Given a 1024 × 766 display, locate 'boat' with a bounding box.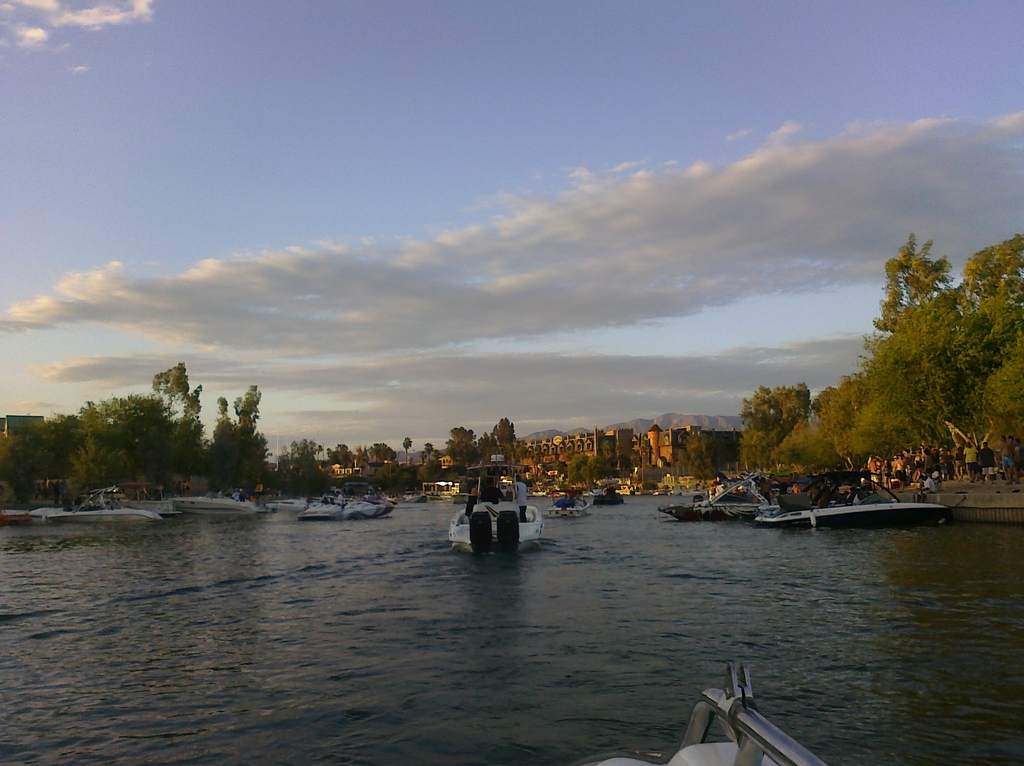
Located: (405, 493, 430, 503).
